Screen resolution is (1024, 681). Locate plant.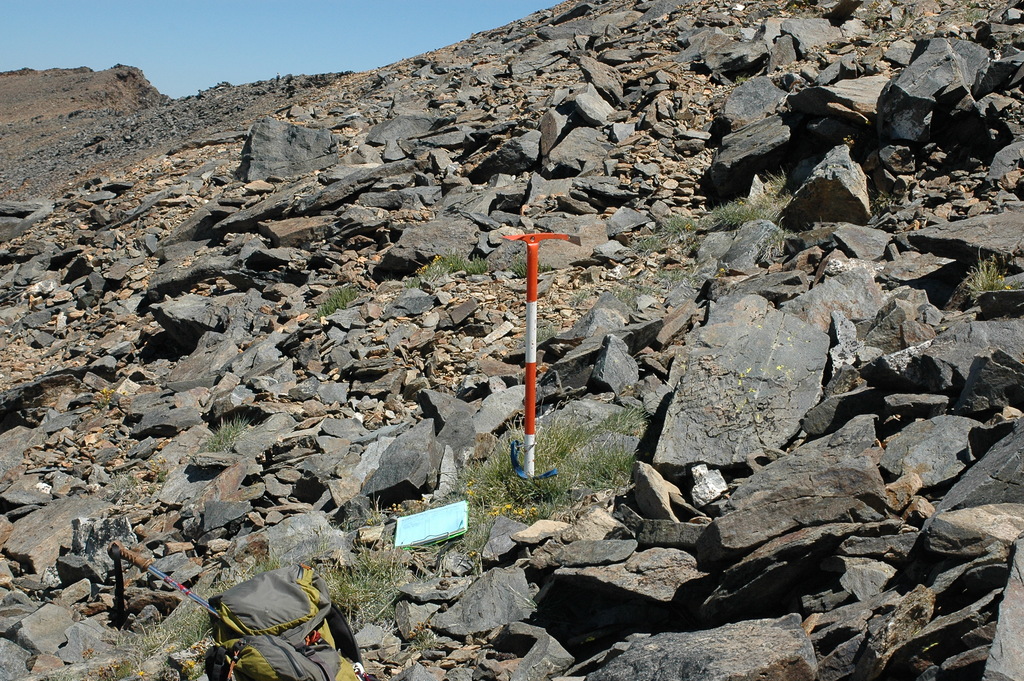
967:8:988:22.
